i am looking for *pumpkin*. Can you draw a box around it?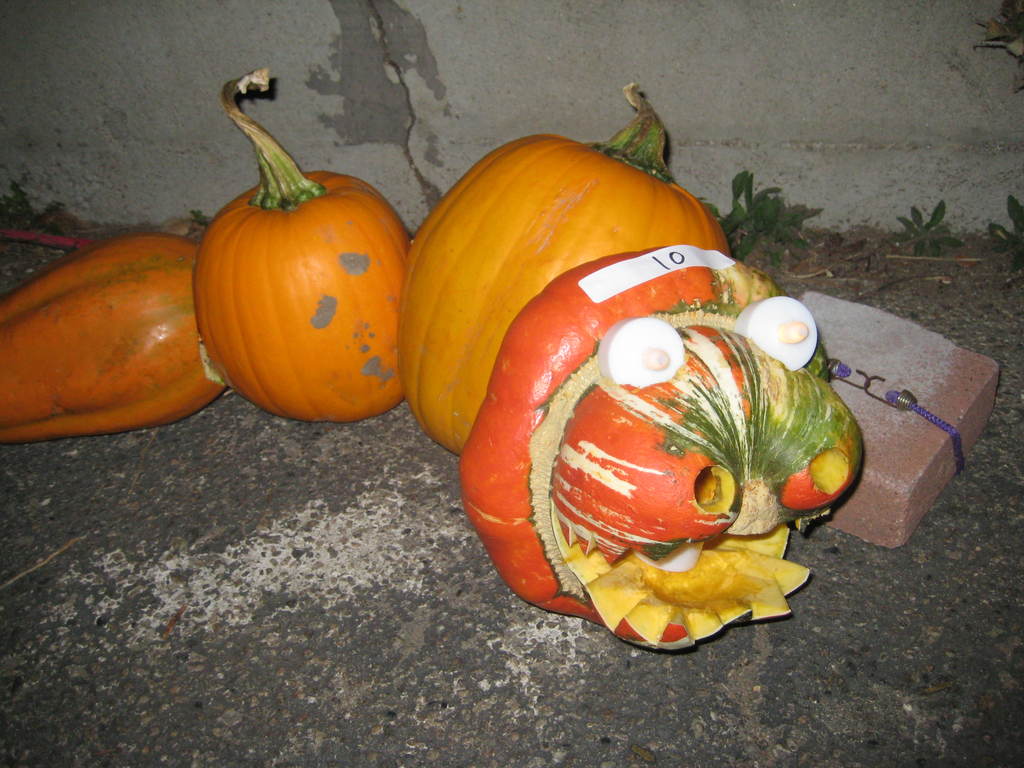
Sure, the bounding box is detection(455, 243, 867, 652).
